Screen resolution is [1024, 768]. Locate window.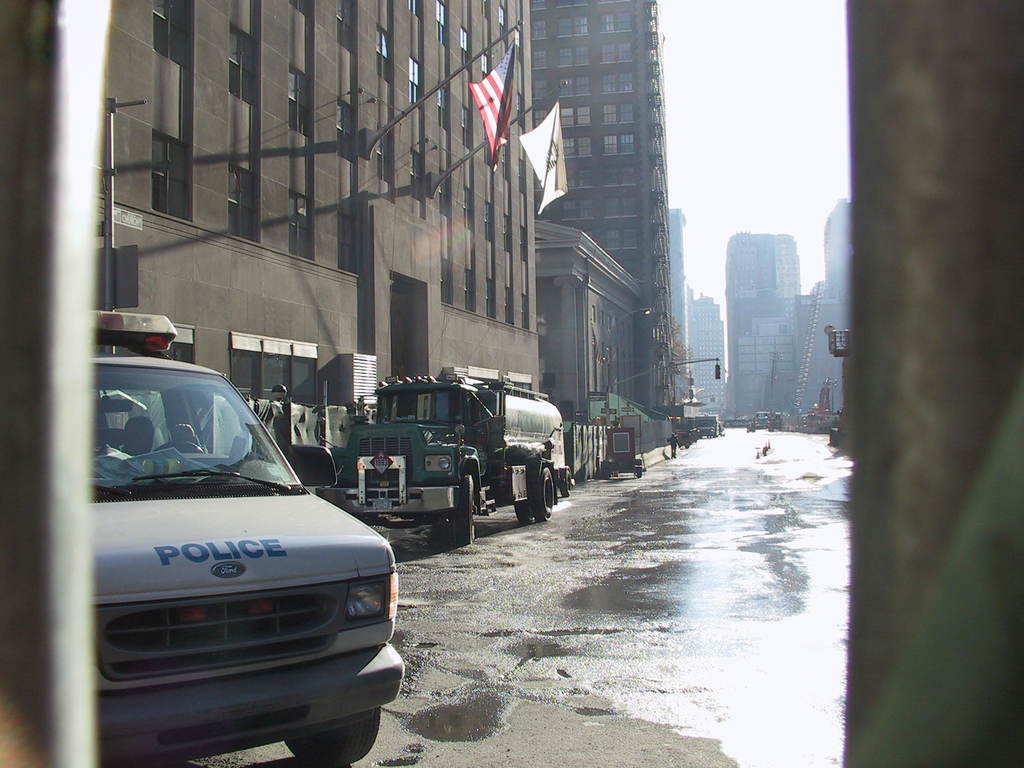
[x1=518, y1=226, x2=529, y2=262].
